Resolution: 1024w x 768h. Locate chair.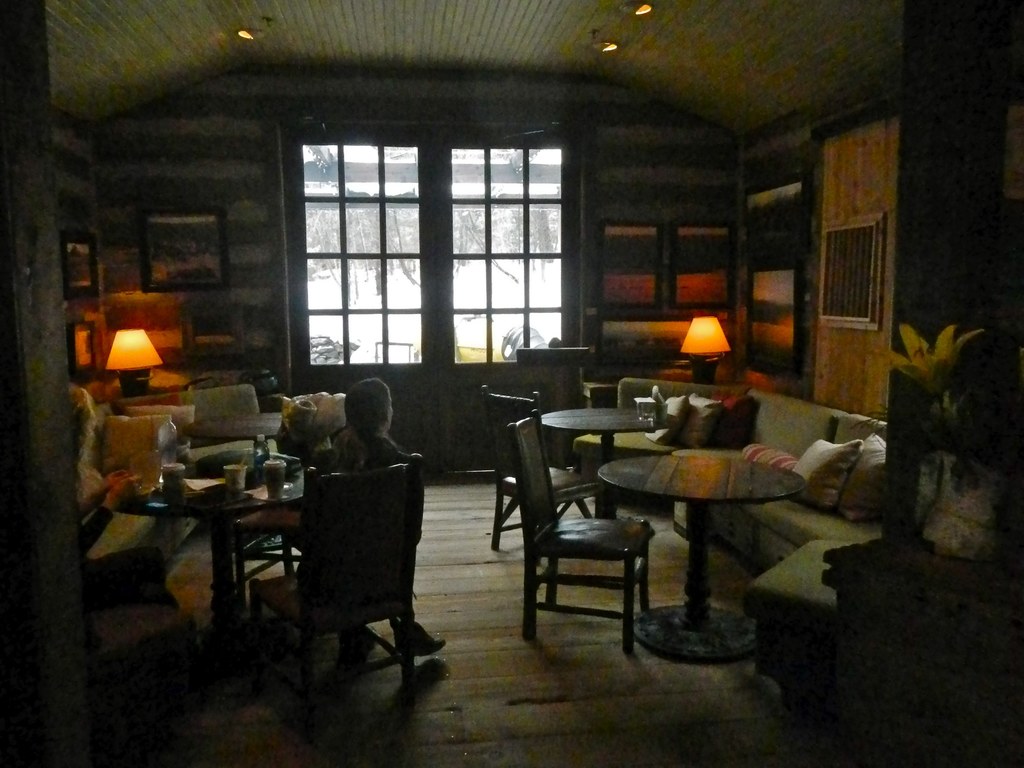
box(30, 477, 200, 762).
